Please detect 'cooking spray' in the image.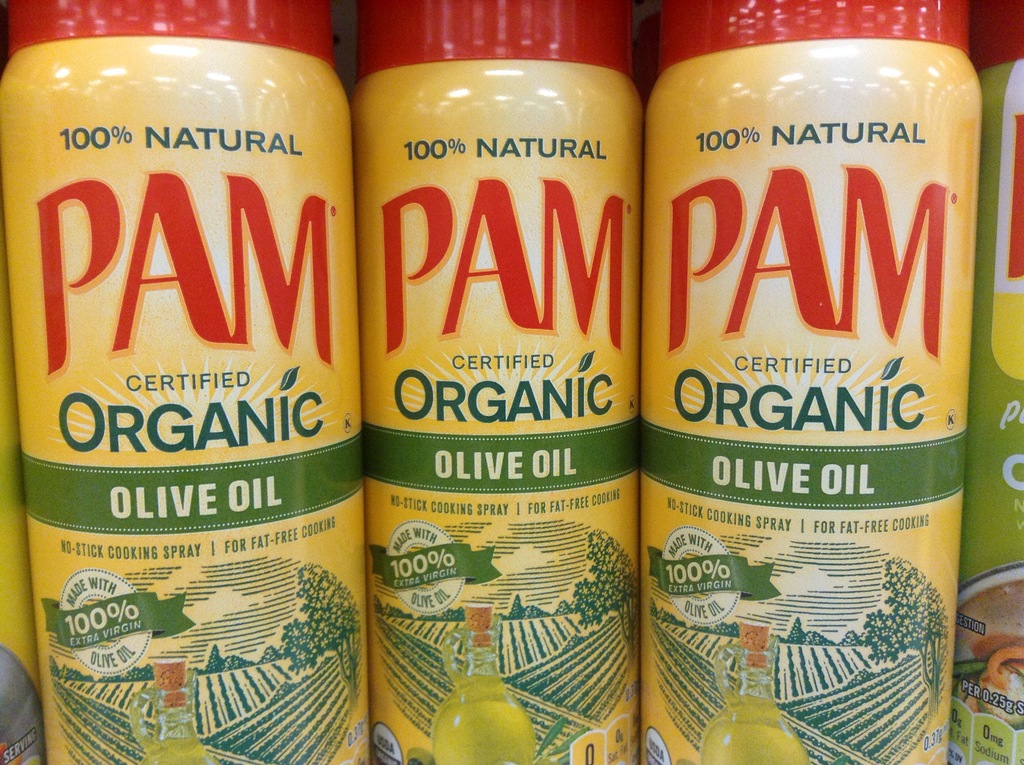
select_region(966, 3, 1023, 764).
